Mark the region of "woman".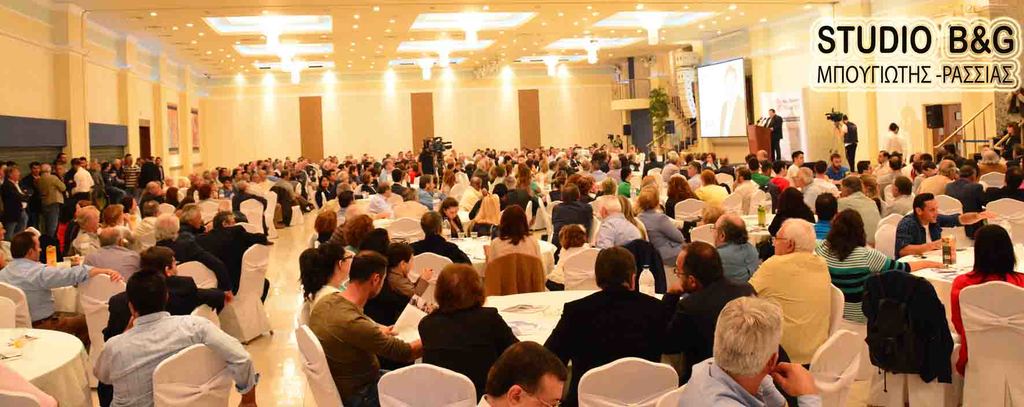
Region: region(635, 188, 686, 267).
